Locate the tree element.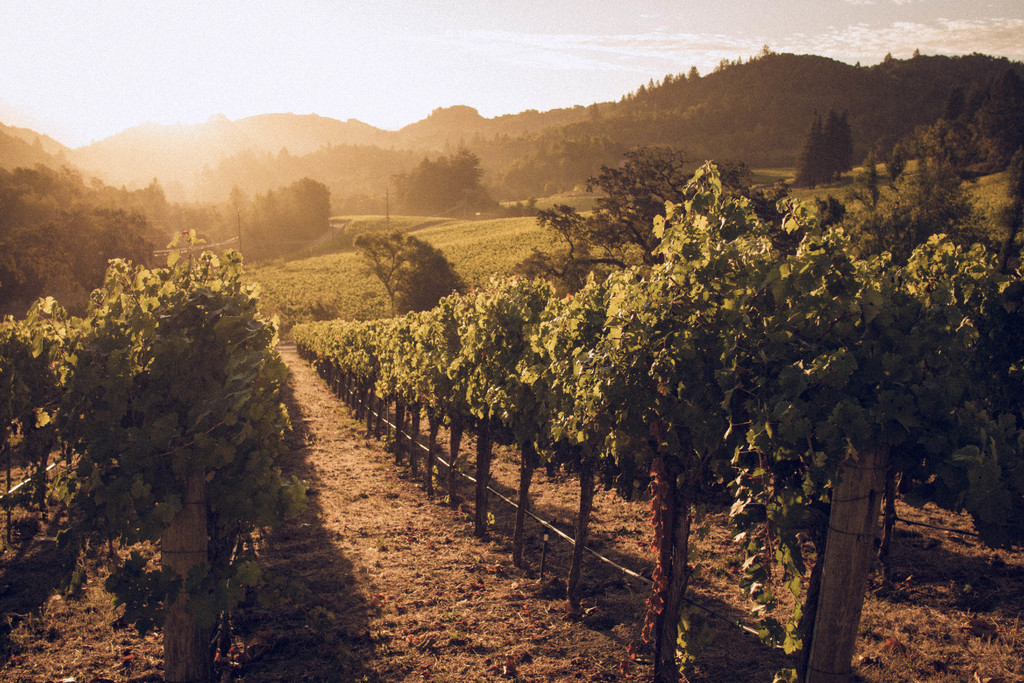
Element bbox: (788,113,861,192).
